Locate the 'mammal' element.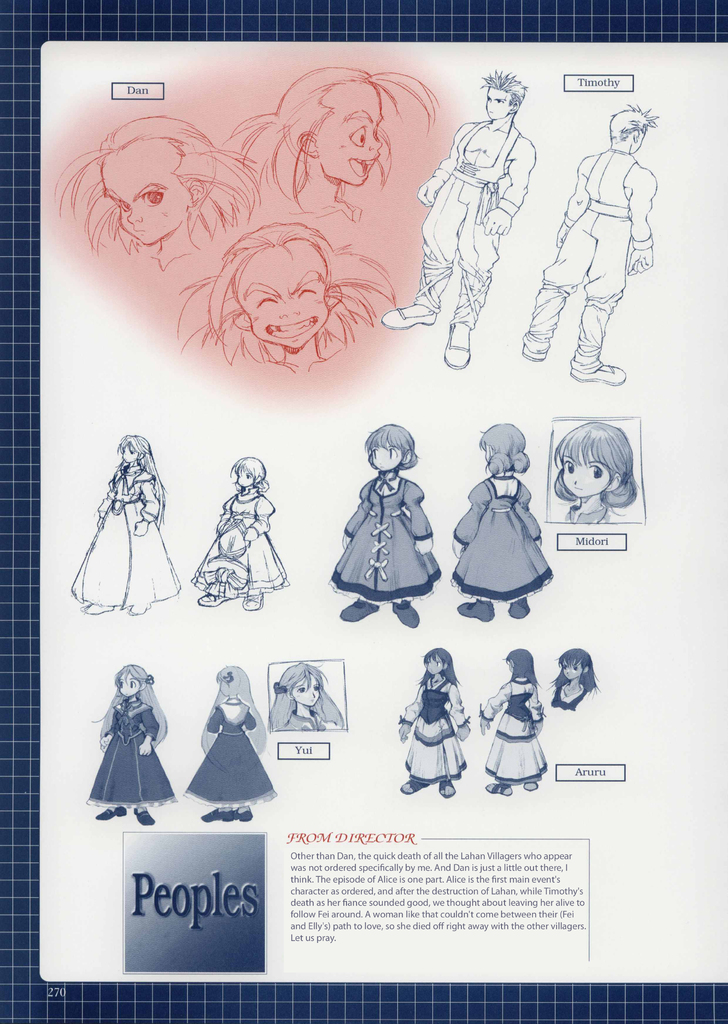
Element bbox: select_region(229, 65, 441, 223).
